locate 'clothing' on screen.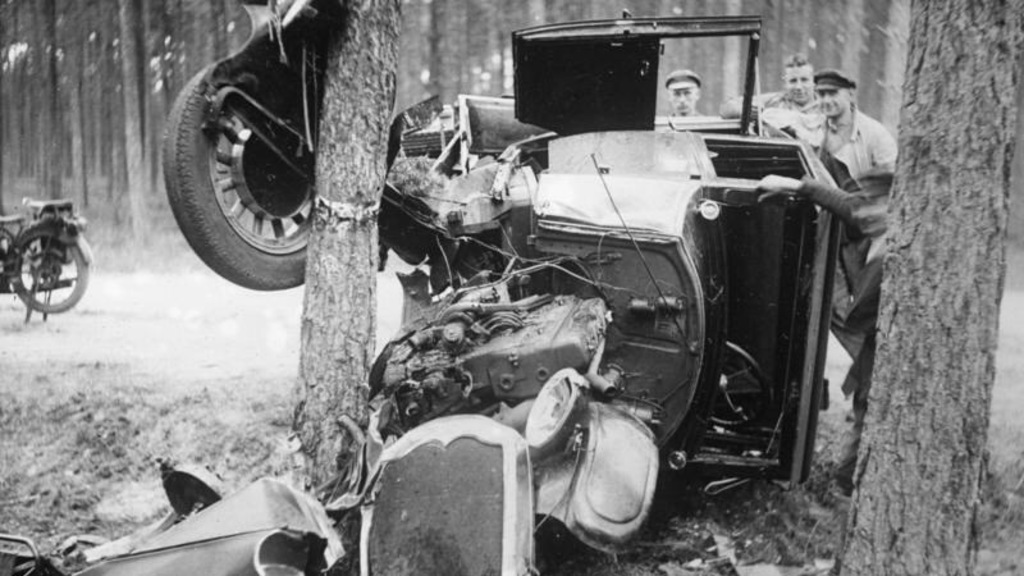
On screen at bbox(795, 177, 879, 406).
